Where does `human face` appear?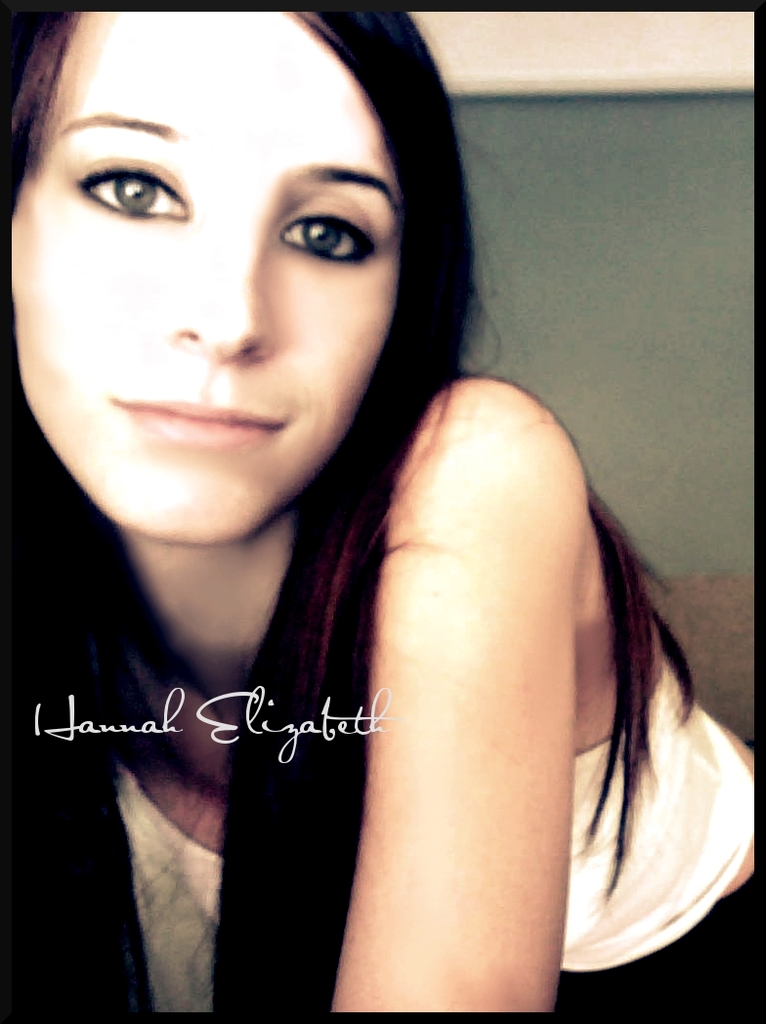
Appears at 14:16:405:549.
